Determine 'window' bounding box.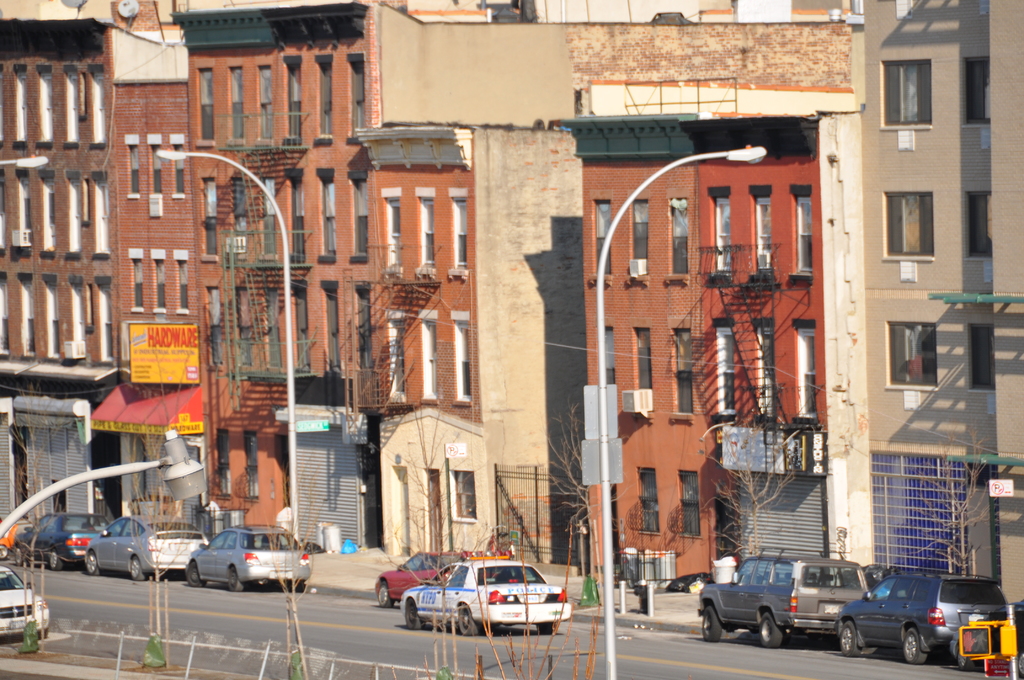
Determined: (left=593, top=188, right=616, bottom=285).
